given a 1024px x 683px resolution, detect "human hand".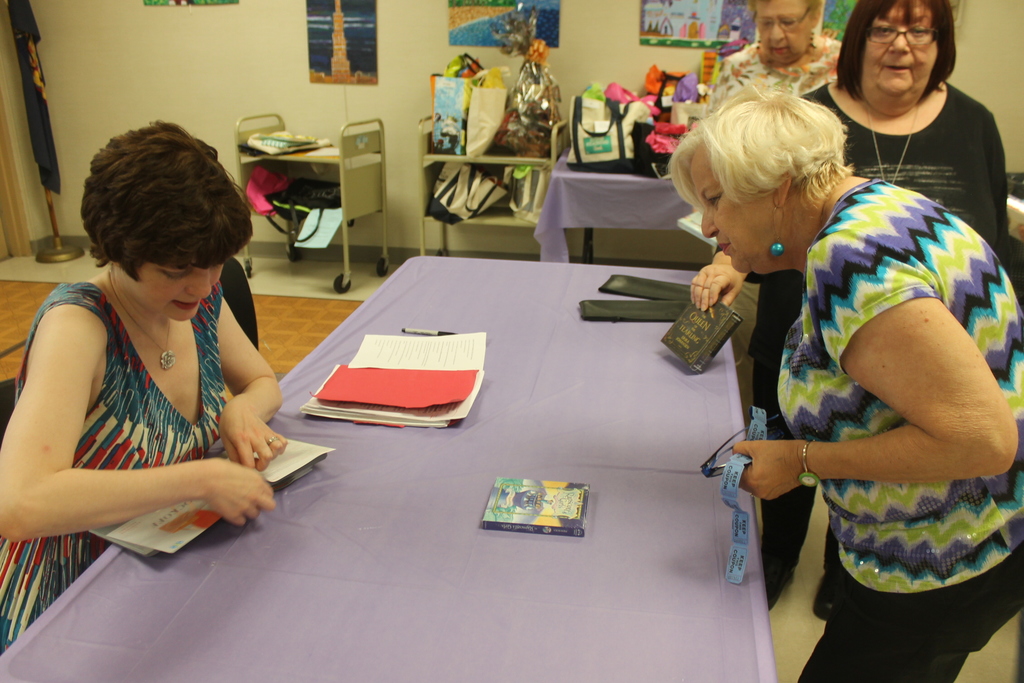
<region>689, 257, 742, 312</region>.
